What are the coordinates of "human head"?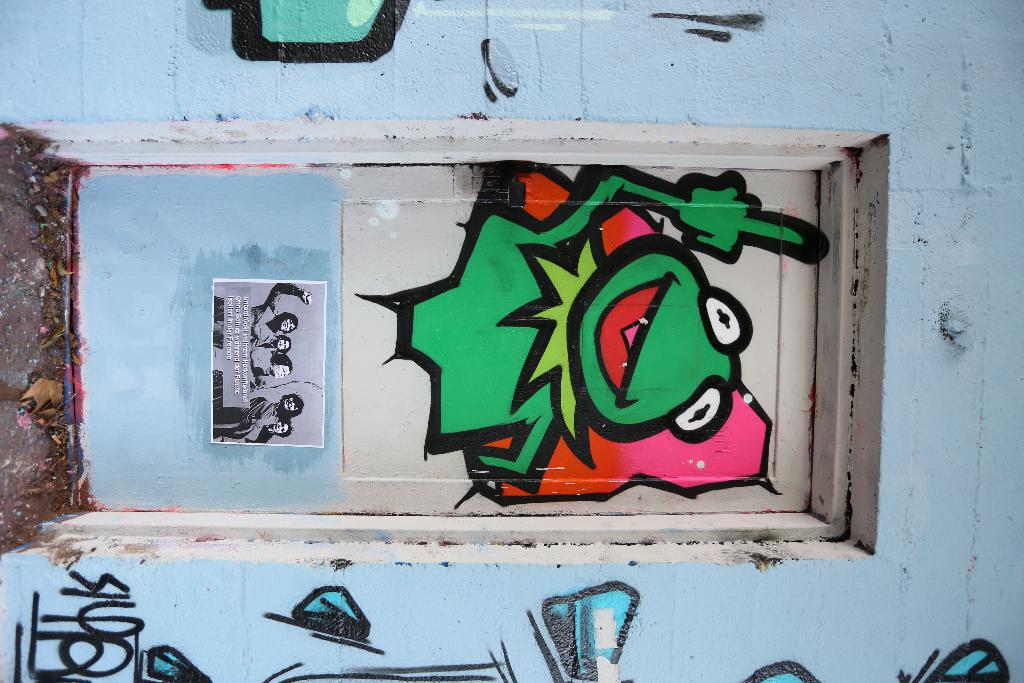
left=276, top=336, right=291, bottom=349.
